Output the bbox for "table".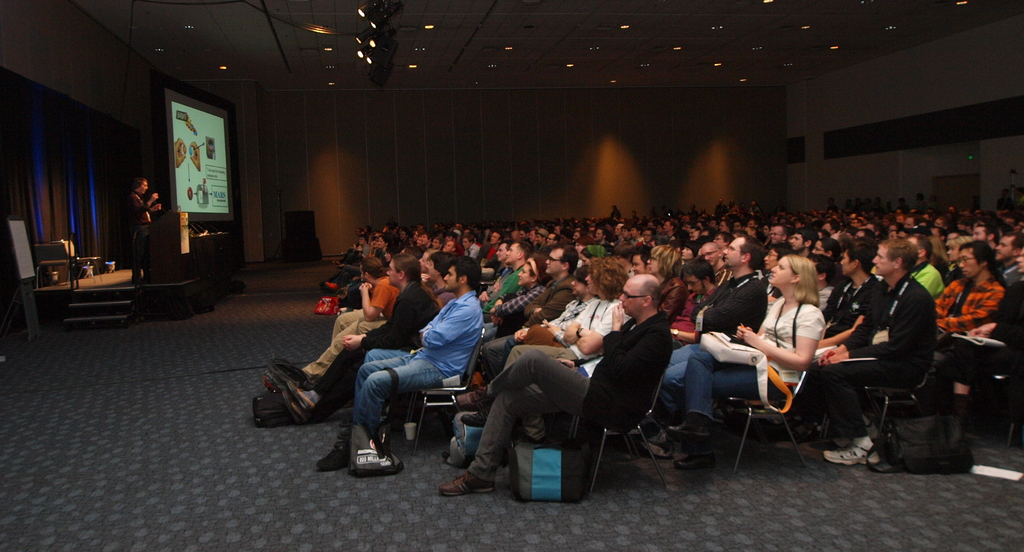
<box>75,255,100,274</box>.
